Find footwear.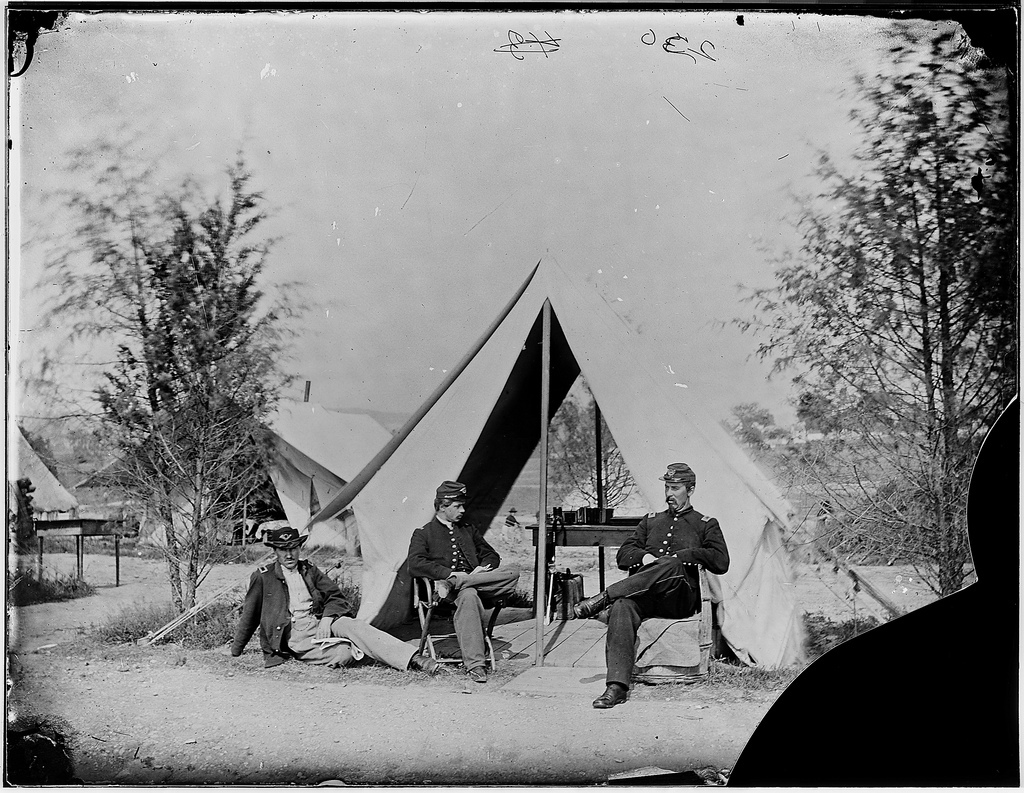
box(592, 683, 623, 706).
